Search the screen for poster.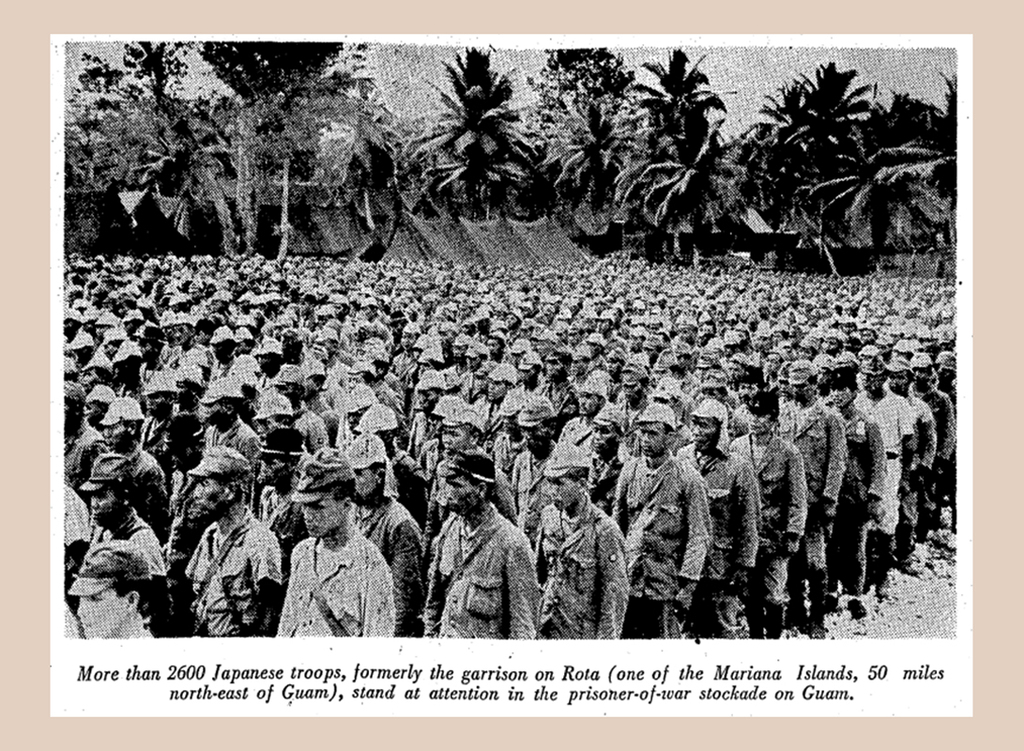
Found at (x1=0, y1=0, x2=1023, y2=750).
